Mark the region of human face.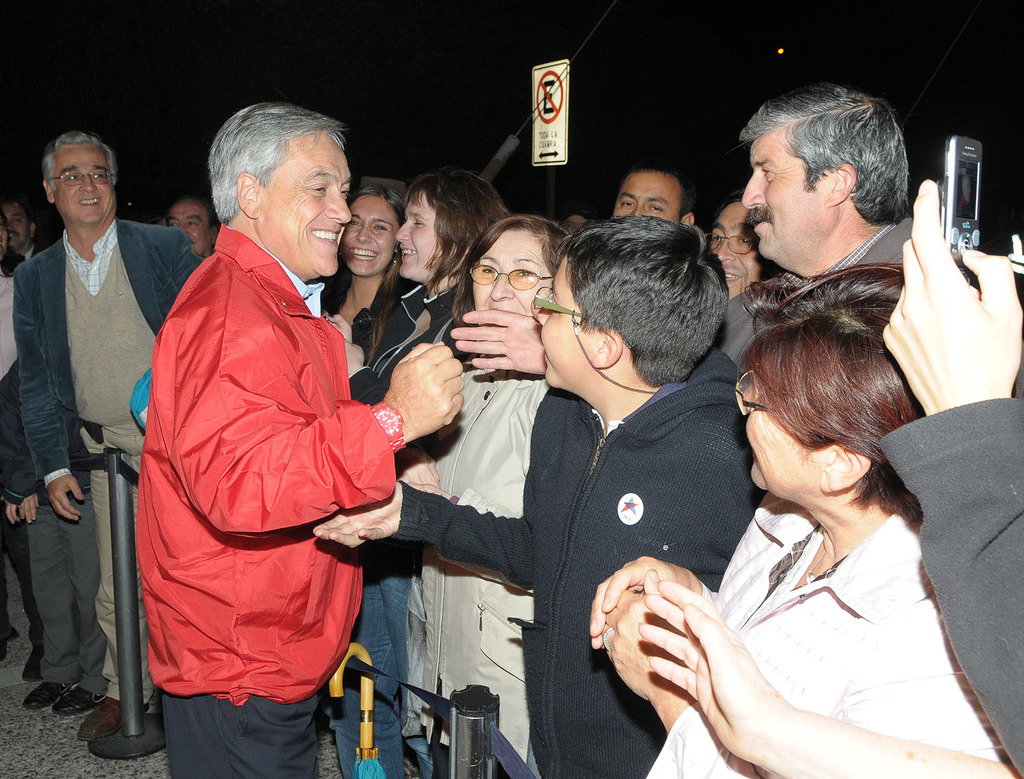
Region: x1=712 y1=202 x2=767 y2=296.
